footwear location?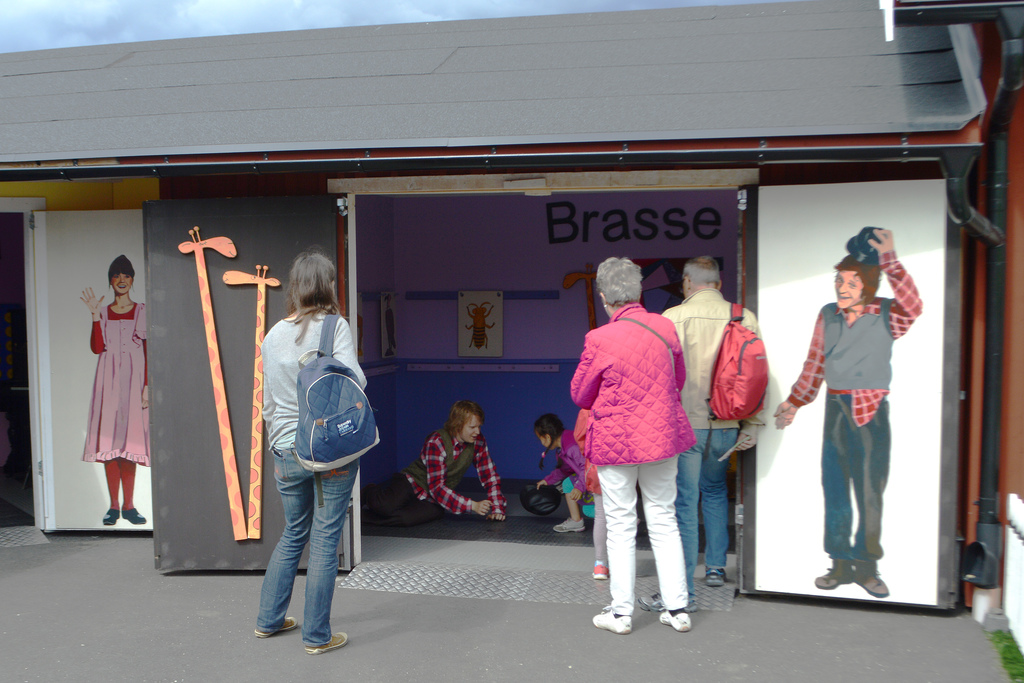
<region>303, 630, 349, 657</region>
